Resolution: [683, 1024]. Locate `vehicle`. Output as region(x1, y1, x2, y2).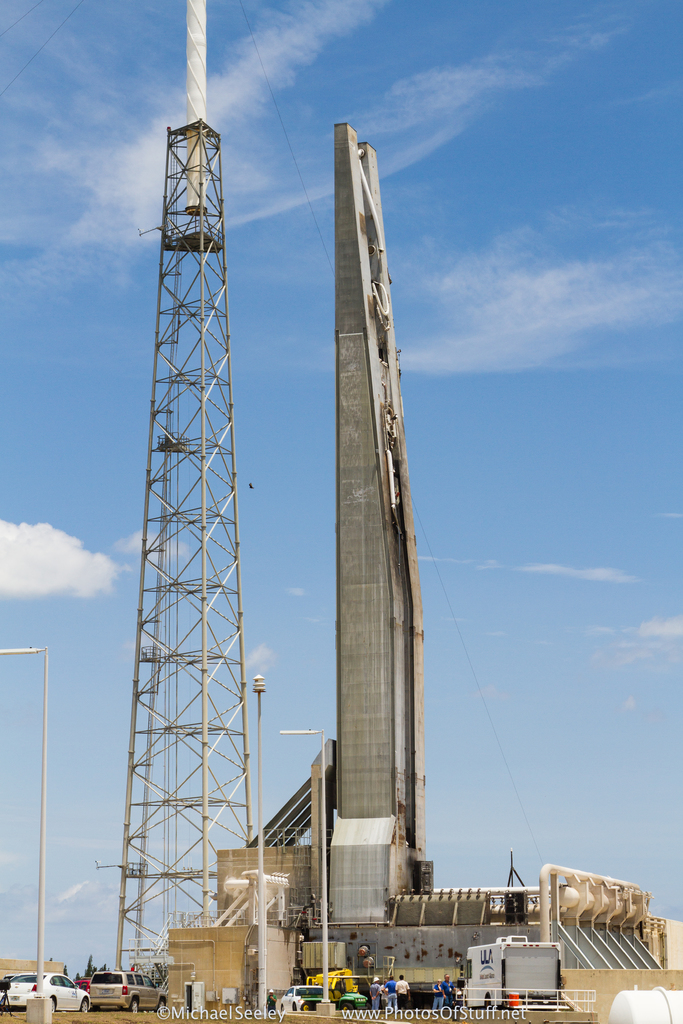
region(468, 935, 566, 1016).
